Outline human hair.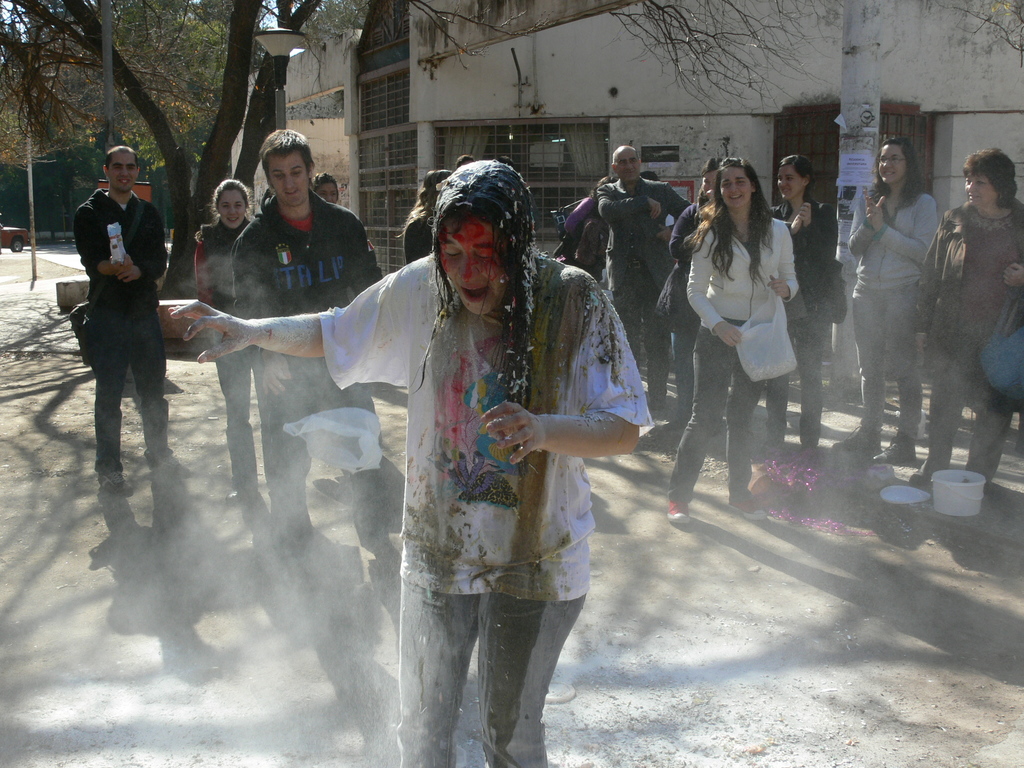
Outline: {"x1": 588, "y1": 177, "x2": 614, "y2": 197}.
